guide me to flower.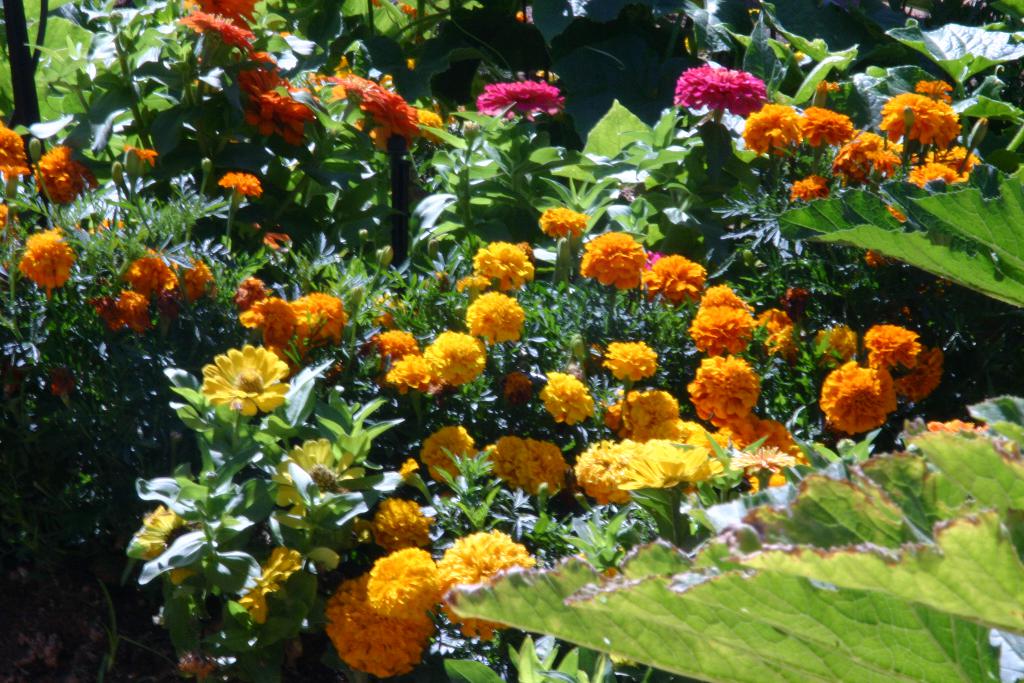
Guidance: locate(616, 441, 729, 493).
